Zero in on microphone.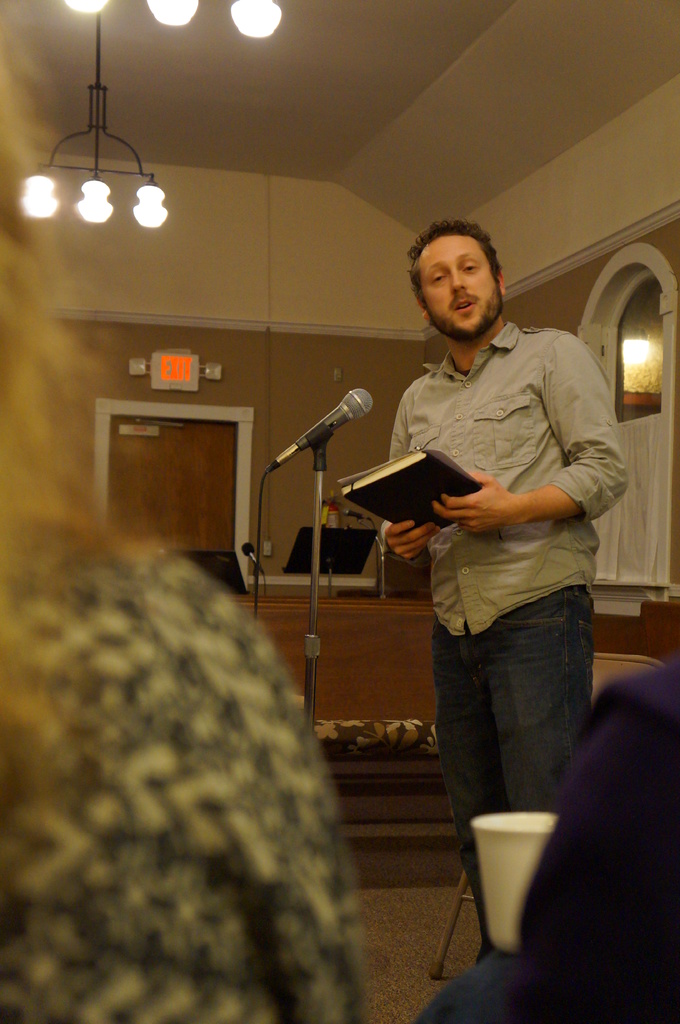
Zeroed in: [left=276, top=388, right=377, bottom=479].
